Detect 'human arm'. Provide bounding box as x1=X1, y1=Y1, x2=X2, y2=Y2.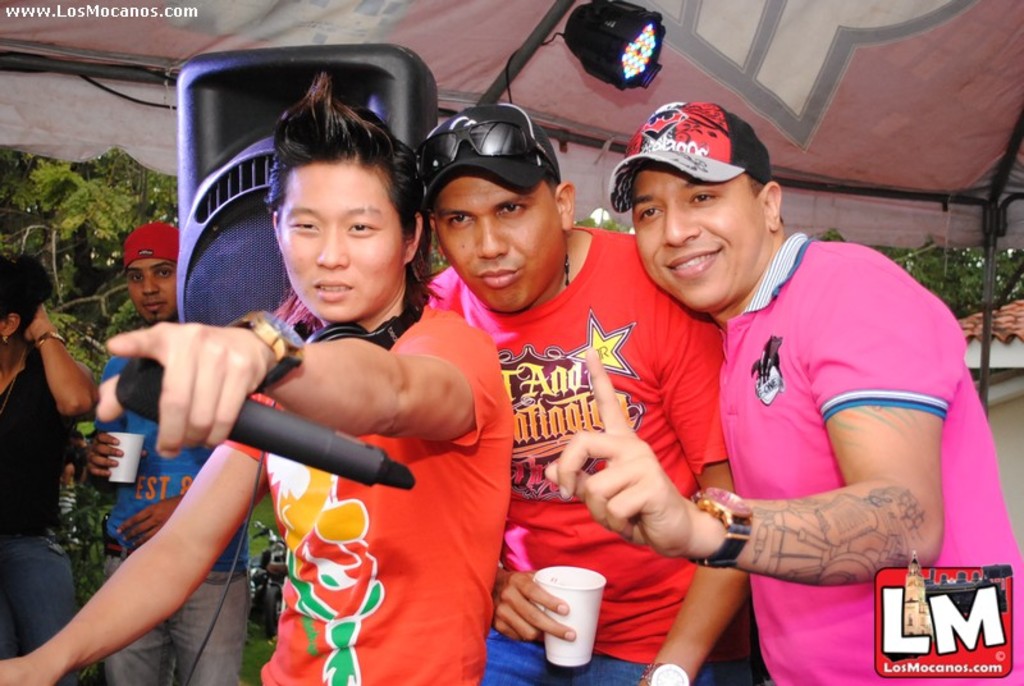
x1=23, y1=305, x2=100, y2=424.
